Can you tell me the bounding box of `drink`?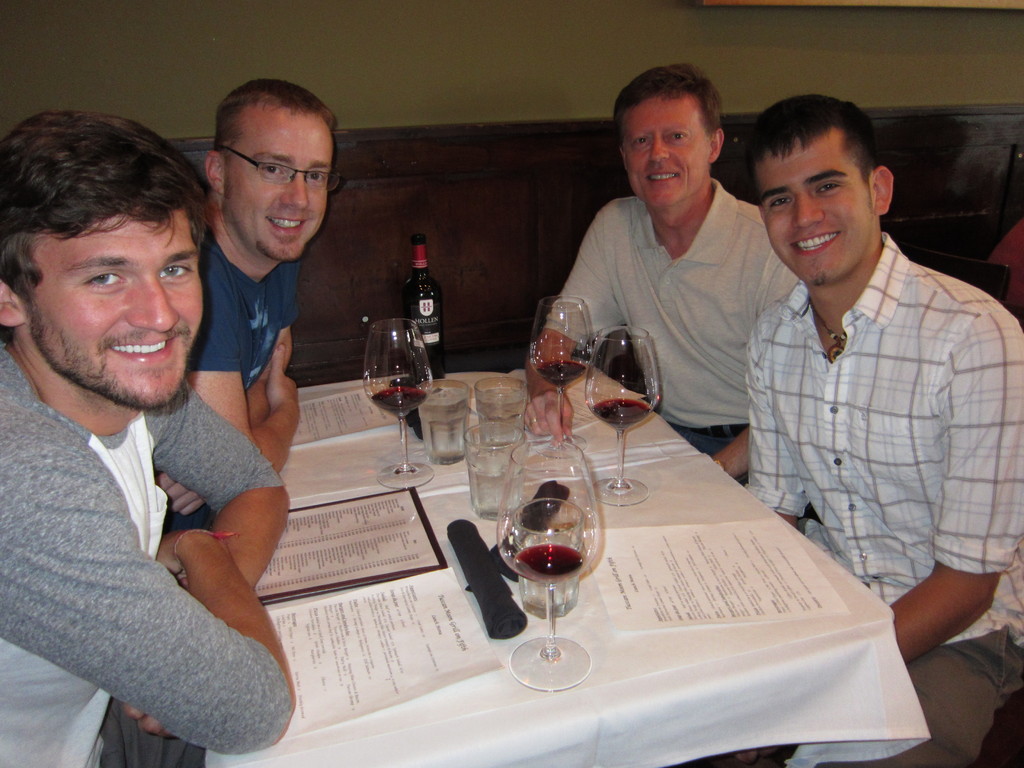
417:390:472:468.
